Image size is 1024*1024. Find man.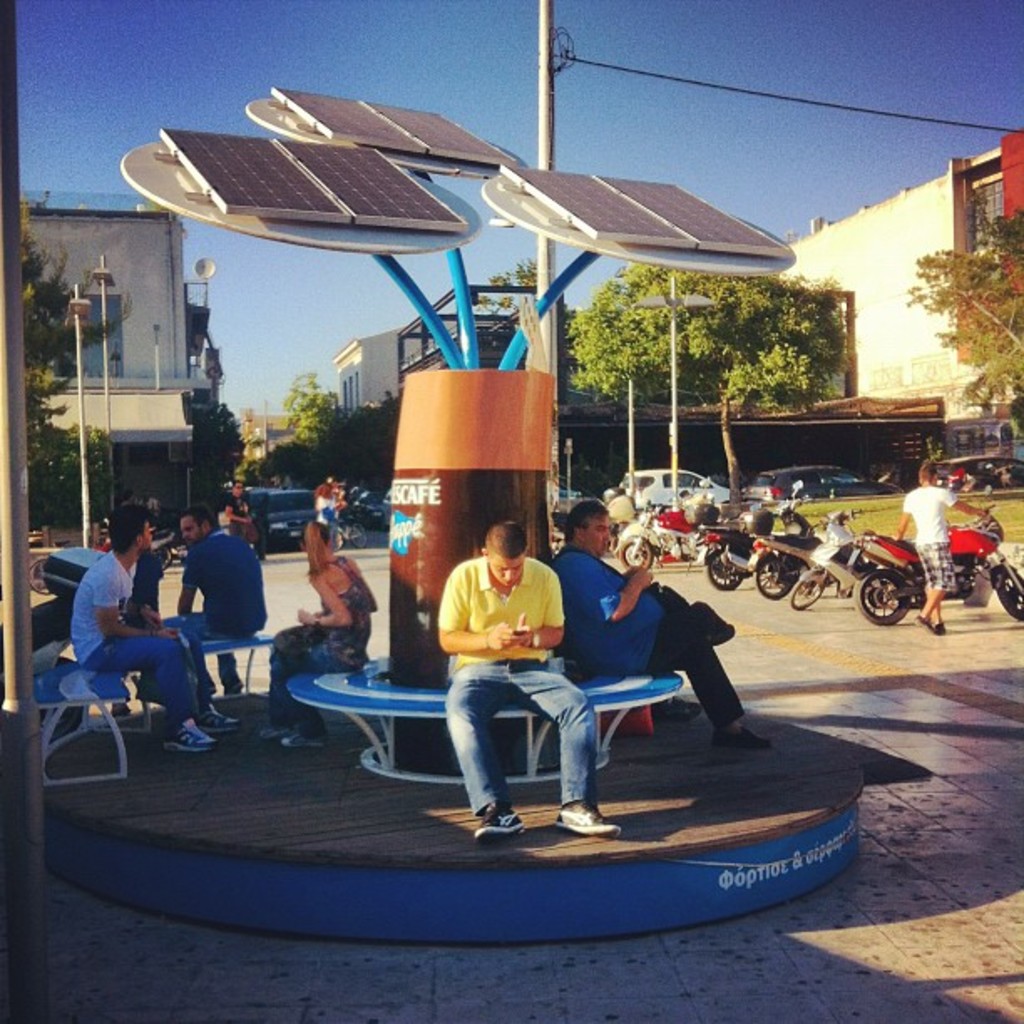
select_region(544, 499, 771, 751).
